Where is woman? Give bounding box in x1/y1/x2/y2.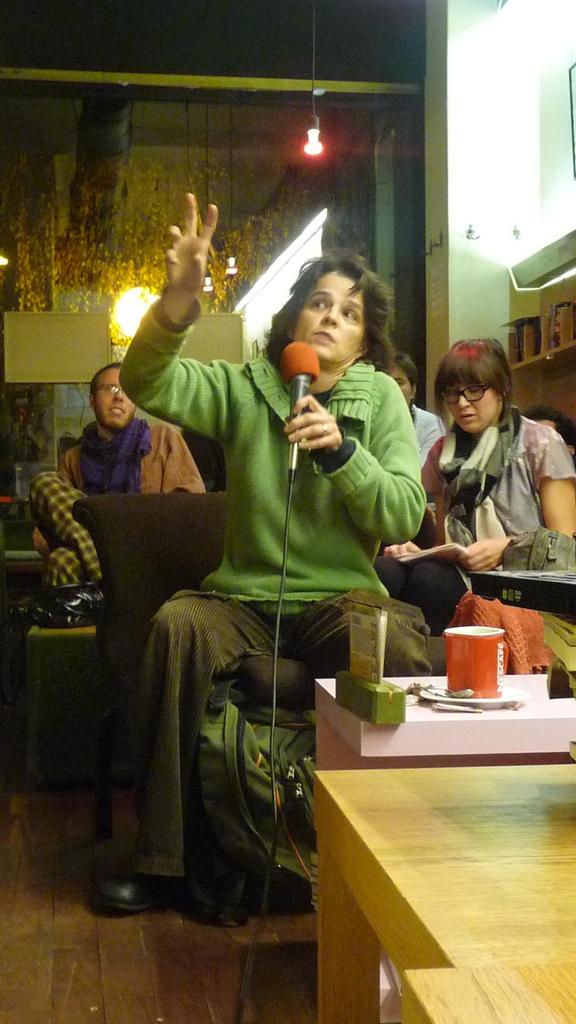
356/330/575/630.
